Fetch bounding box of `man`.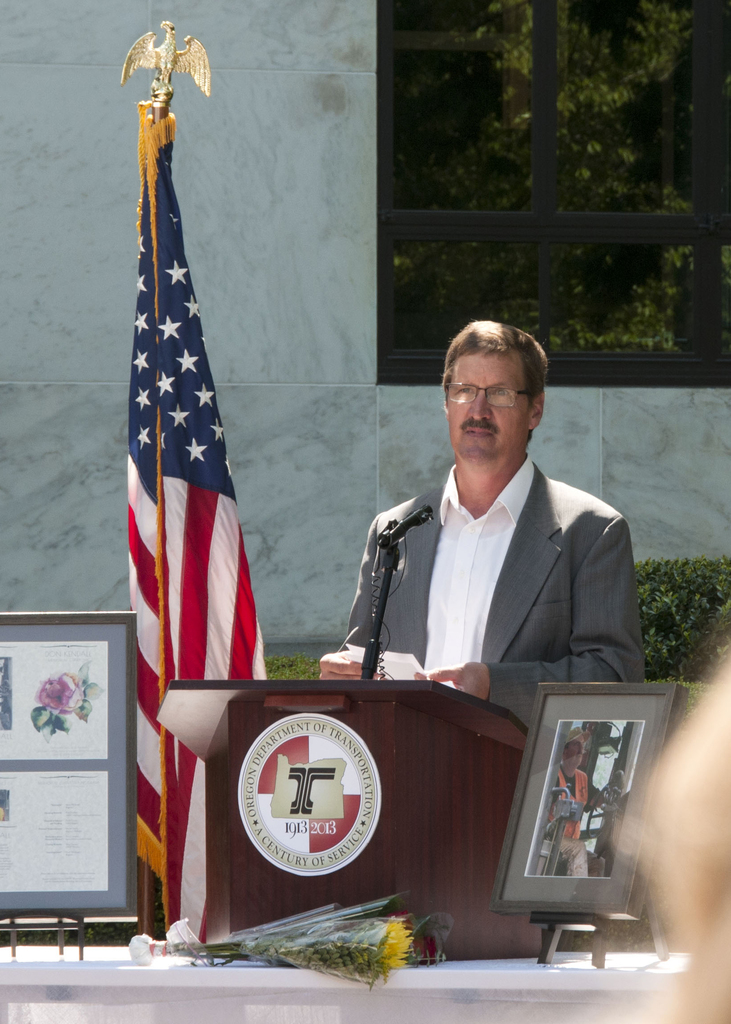
Bbox: [x1=344, y1=321, x2=647, y2=746].
